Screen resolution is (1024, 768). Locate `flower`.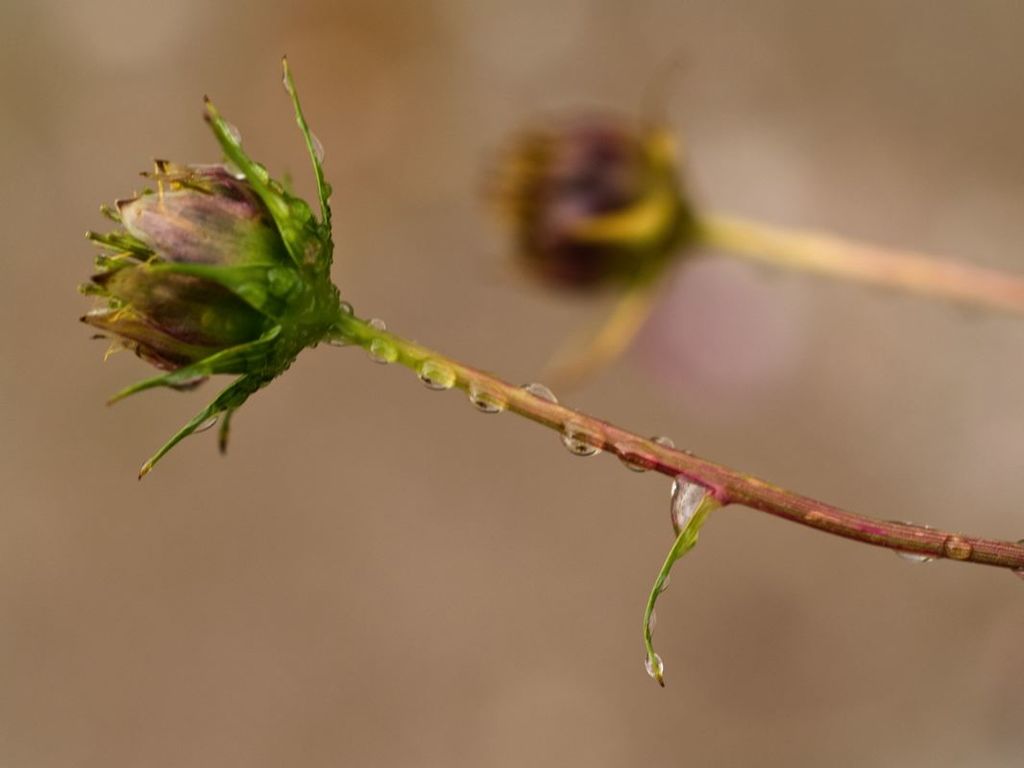
[485,90,701,352].
